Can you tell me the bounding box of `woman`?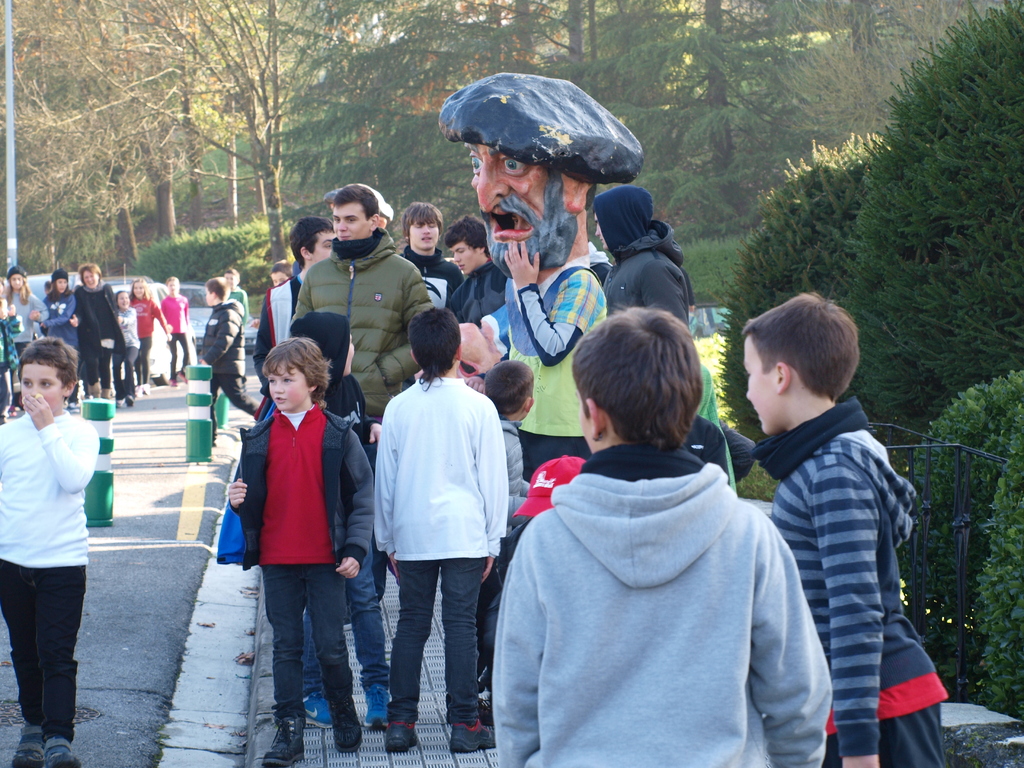
pyautogui.locateOnScreen(72, 260, 125, 402).
